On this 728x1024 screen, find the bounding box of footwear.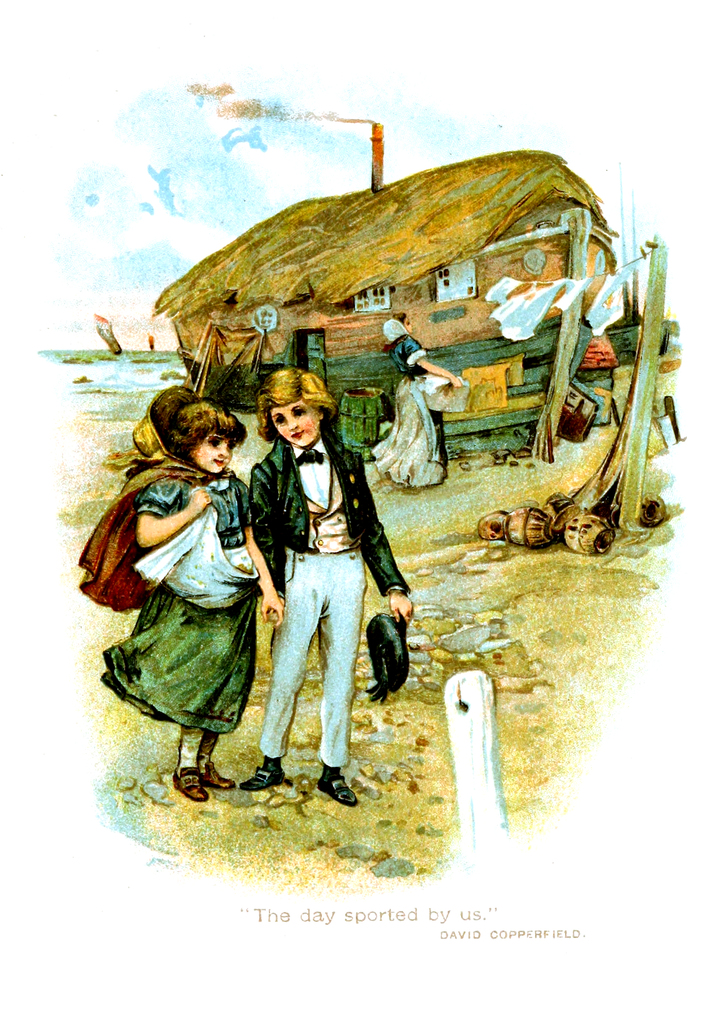
Bounding box: [x1=232, y1=755, x2=290, y2=793].
